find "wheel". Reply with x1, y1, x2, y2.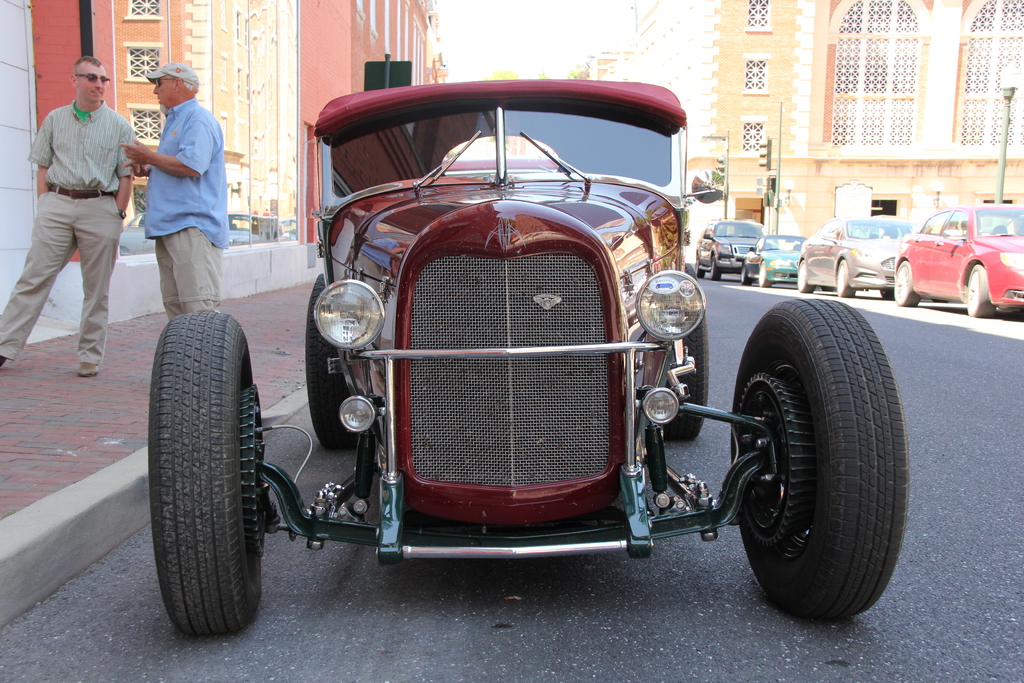
726, 295, 909, 621.
